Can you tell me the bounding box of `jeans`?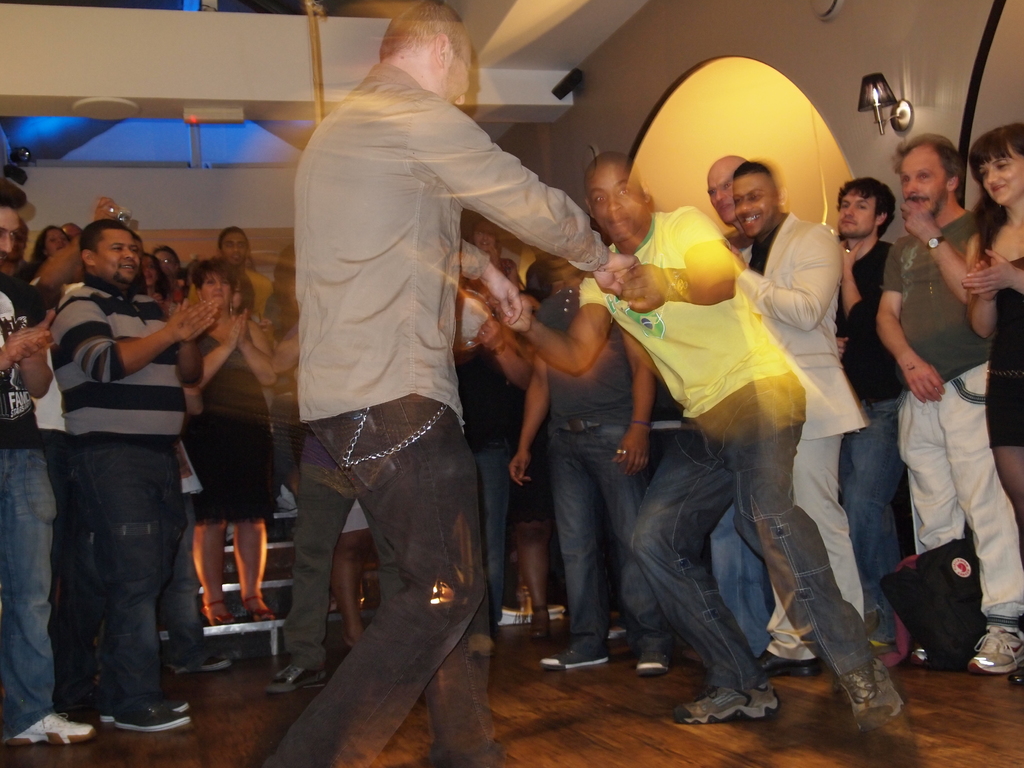
region(838, 398, 904, 644).
